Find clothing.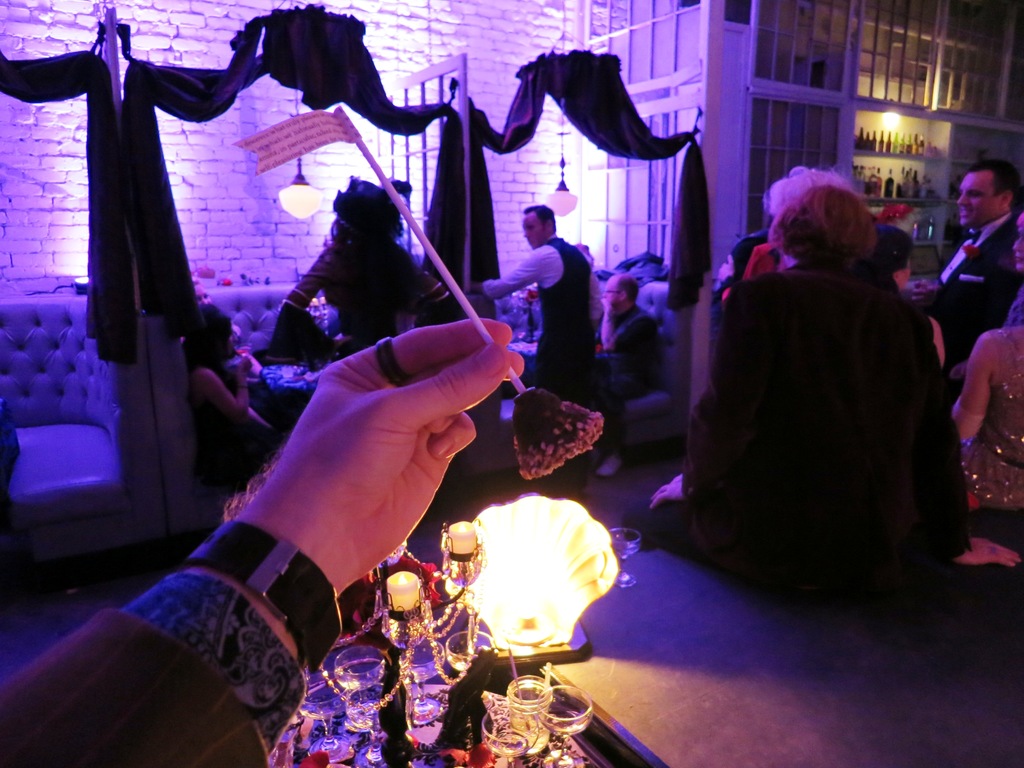
x1=588 y1=298 x2=665 y2=454.
